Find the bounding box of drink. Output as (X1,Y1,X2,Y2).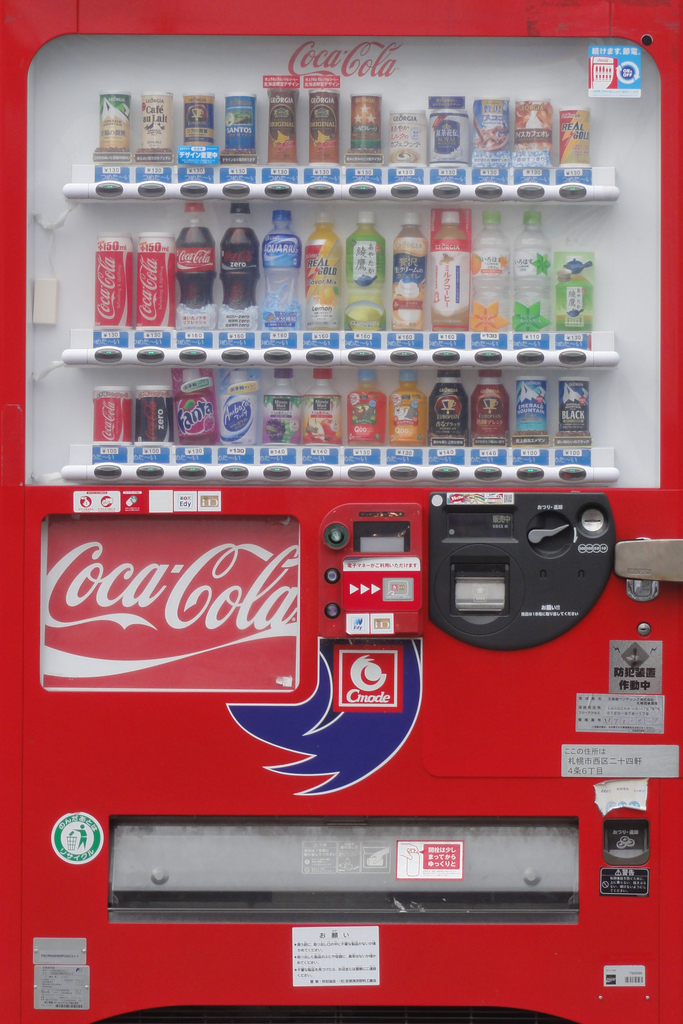
(304,369,340,444).
